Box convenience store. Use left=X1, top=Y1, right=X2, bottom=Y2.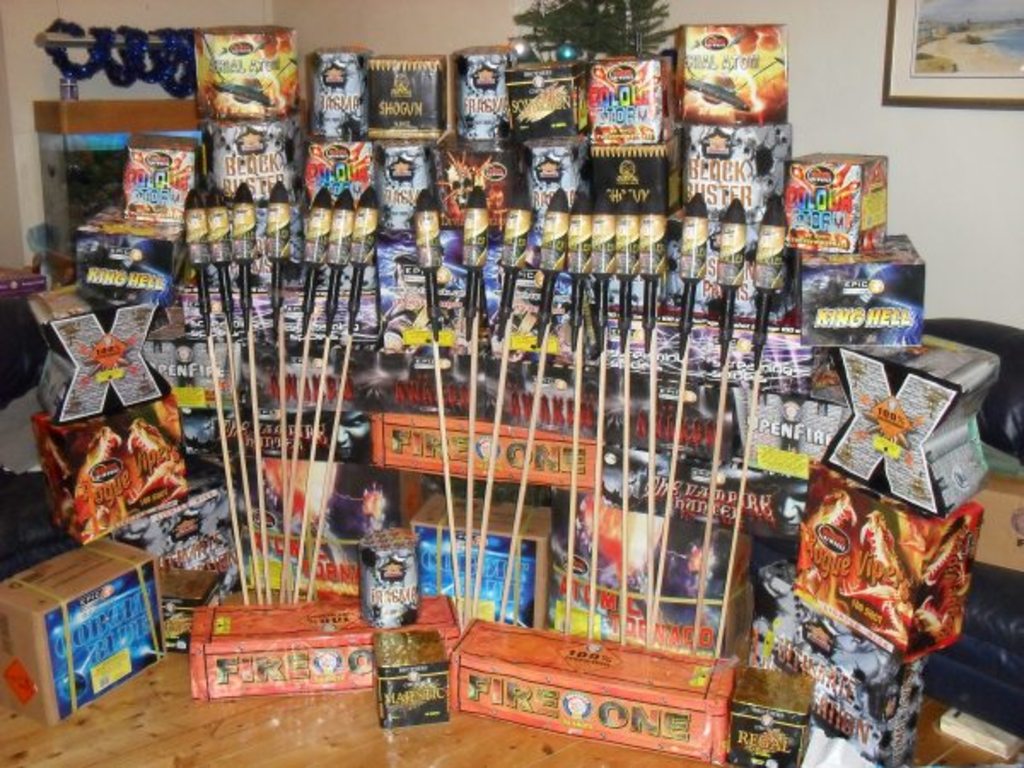
left=0, top=0, right=1022, bottom=766.
